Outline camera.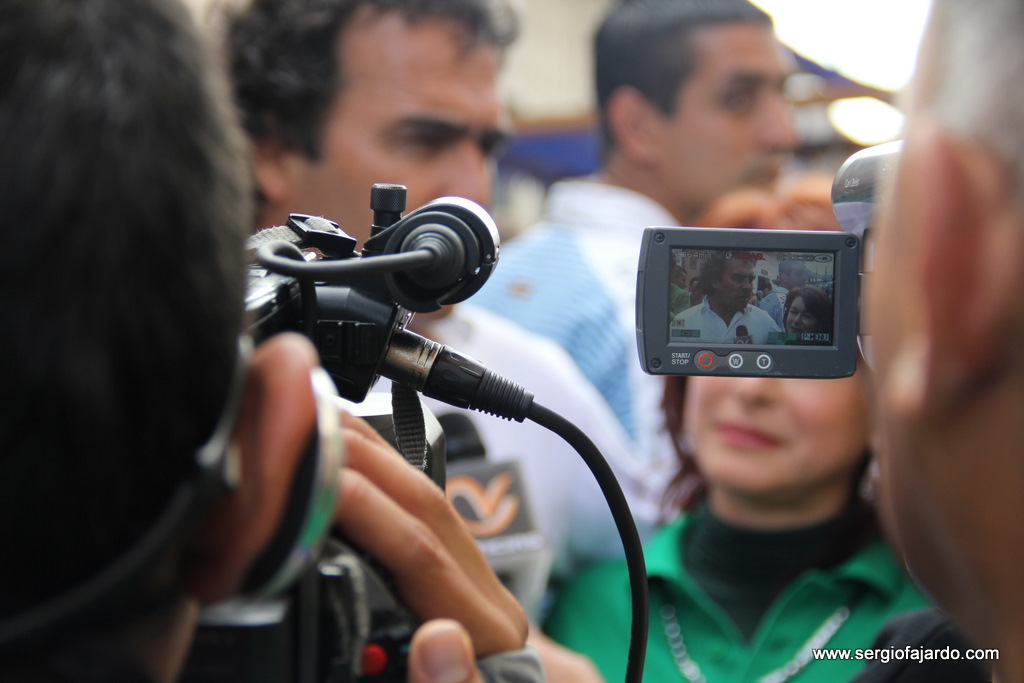
Outline: box=[193, 169, 640, 675].
